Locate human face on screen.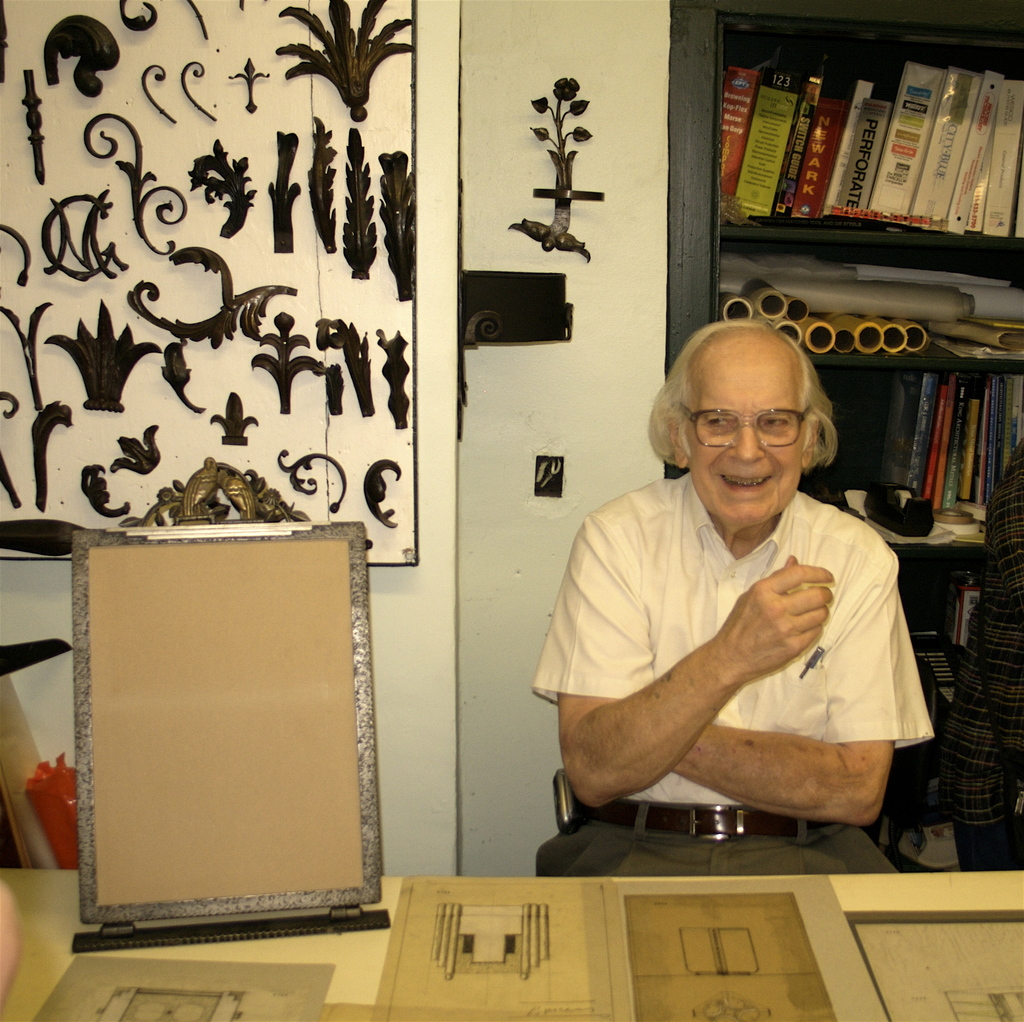
On screen at [x1=688, y1=368, x2=810, y2=528].
